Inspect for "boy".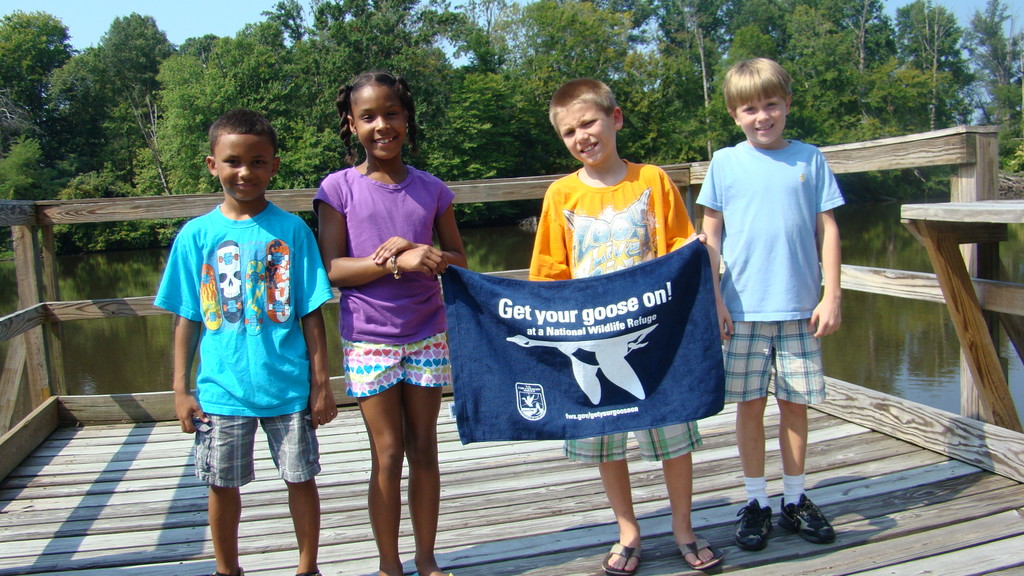
Inspection: [x1=700, y1=55, x2=851, y2=552].
